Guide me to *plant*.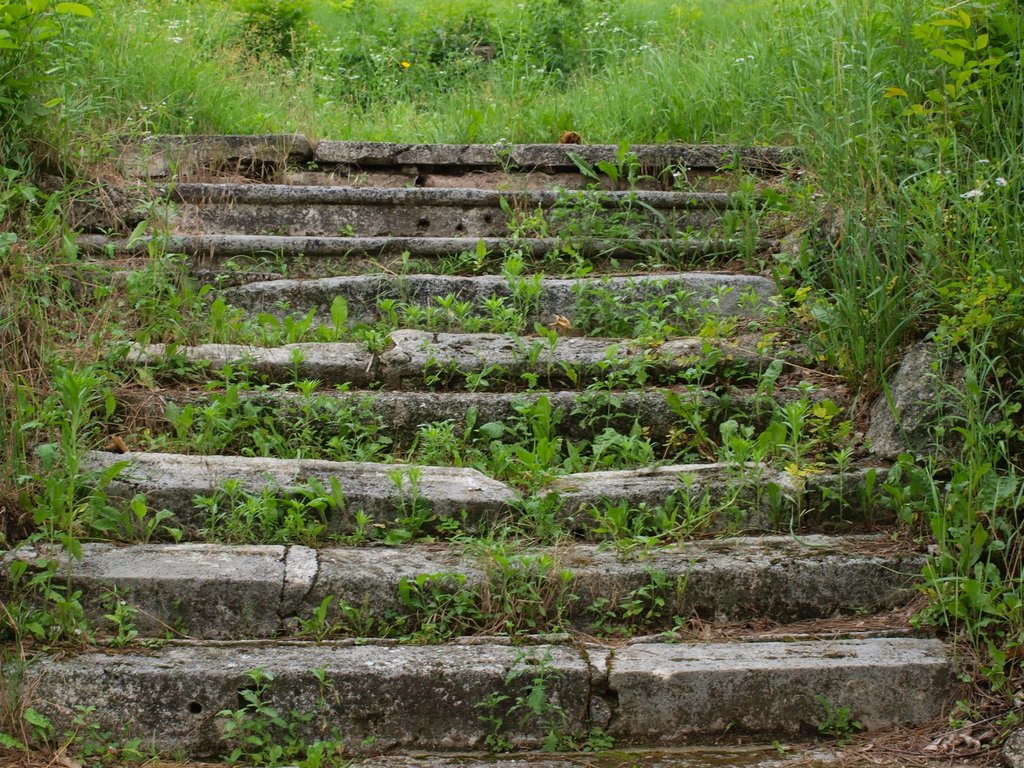
Guidance: l=109, t=159, r=221, b=348.
